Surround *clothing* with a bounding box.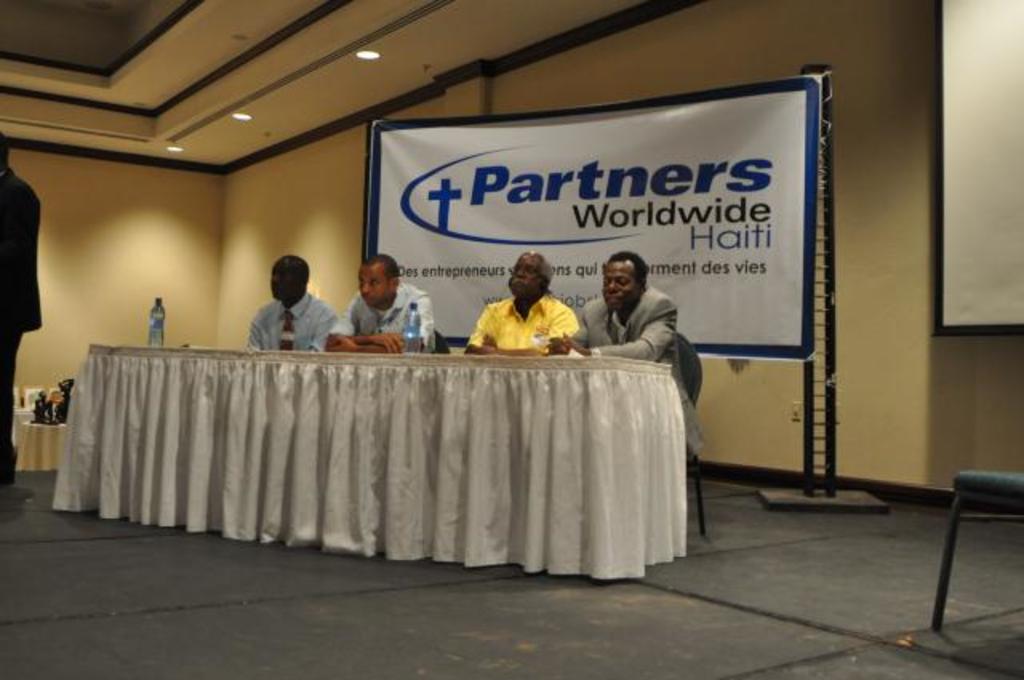
BBox(0, 168, 38, 493).
